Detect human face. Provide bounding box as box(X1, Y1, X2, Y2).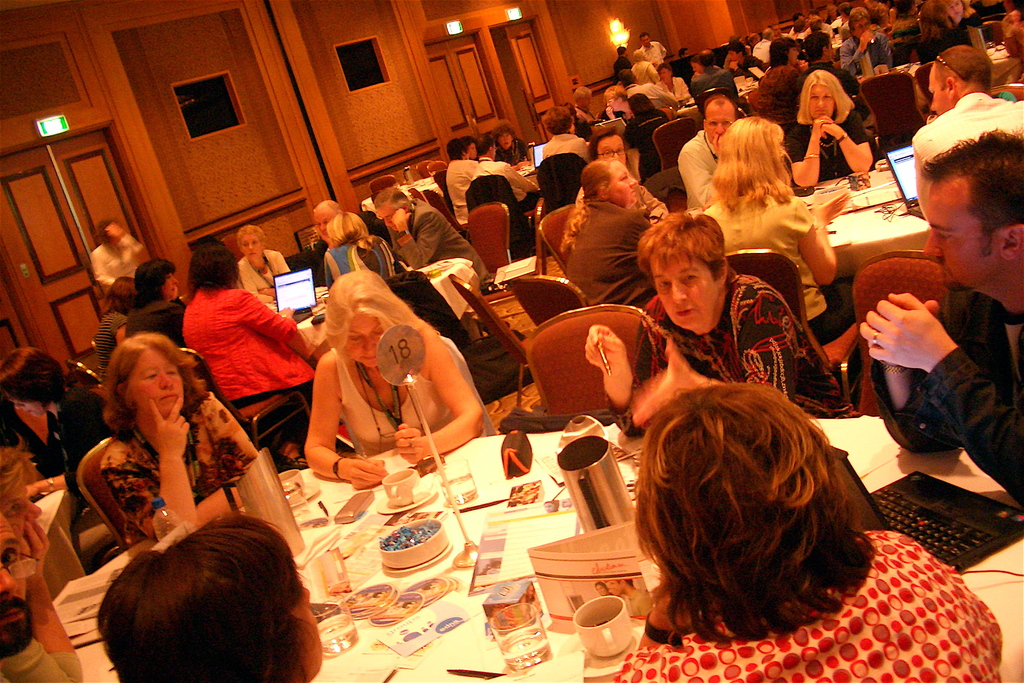
box(610, 160, 636, 204).
